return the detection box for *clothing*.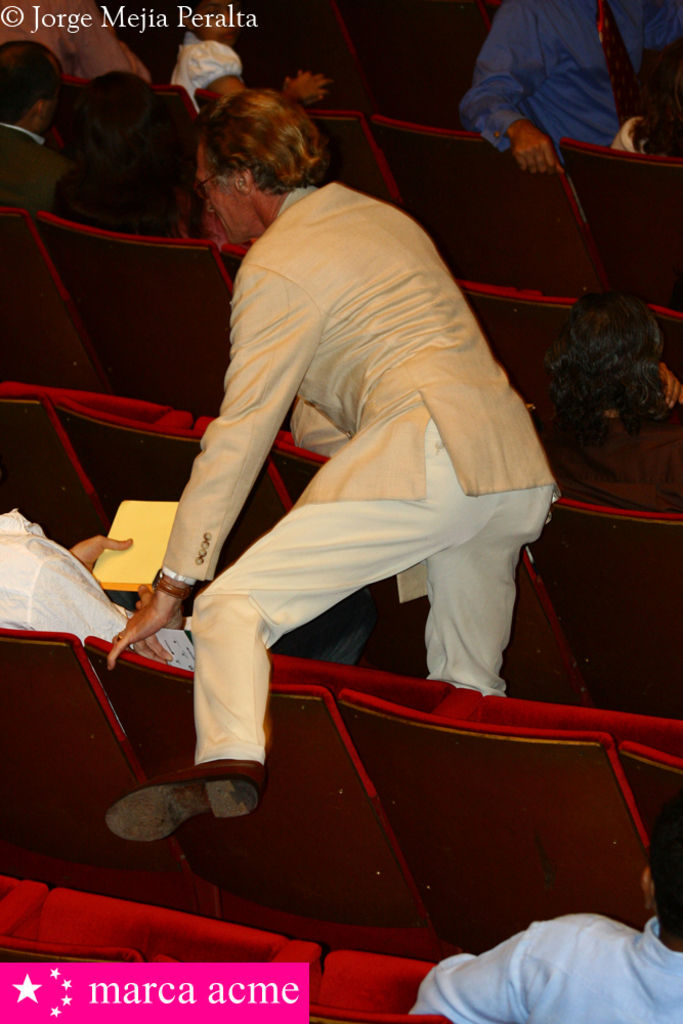
462/3/675/180.
